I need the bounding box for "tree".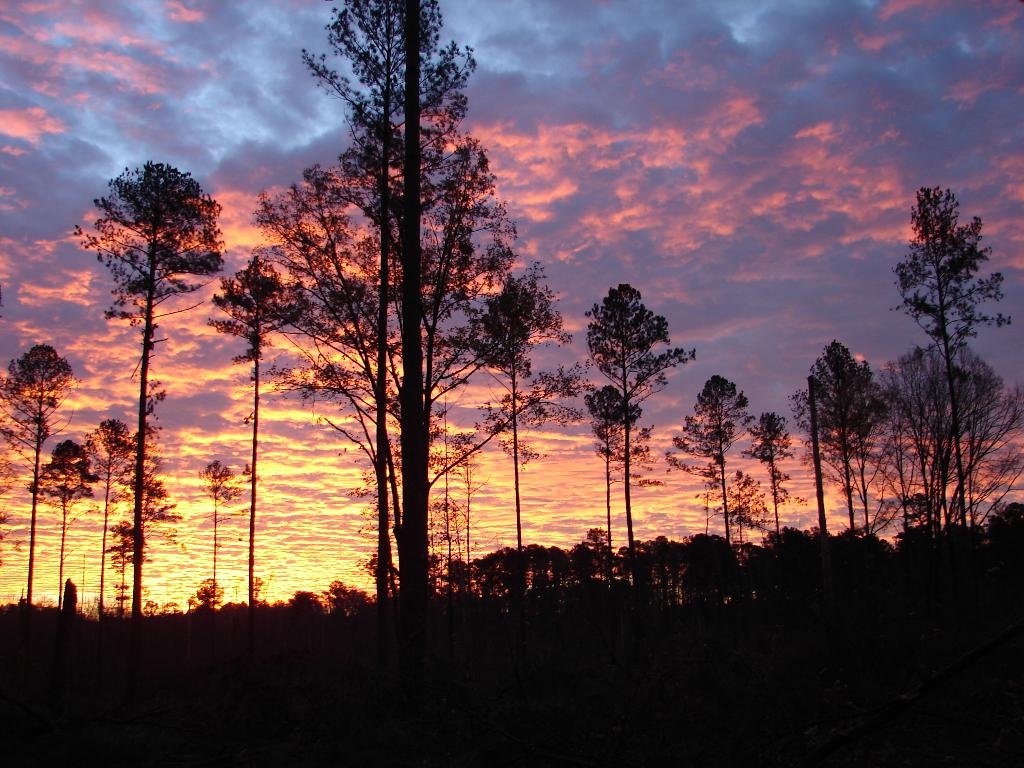
Here it is: rect(575, 276, 698, 609).
